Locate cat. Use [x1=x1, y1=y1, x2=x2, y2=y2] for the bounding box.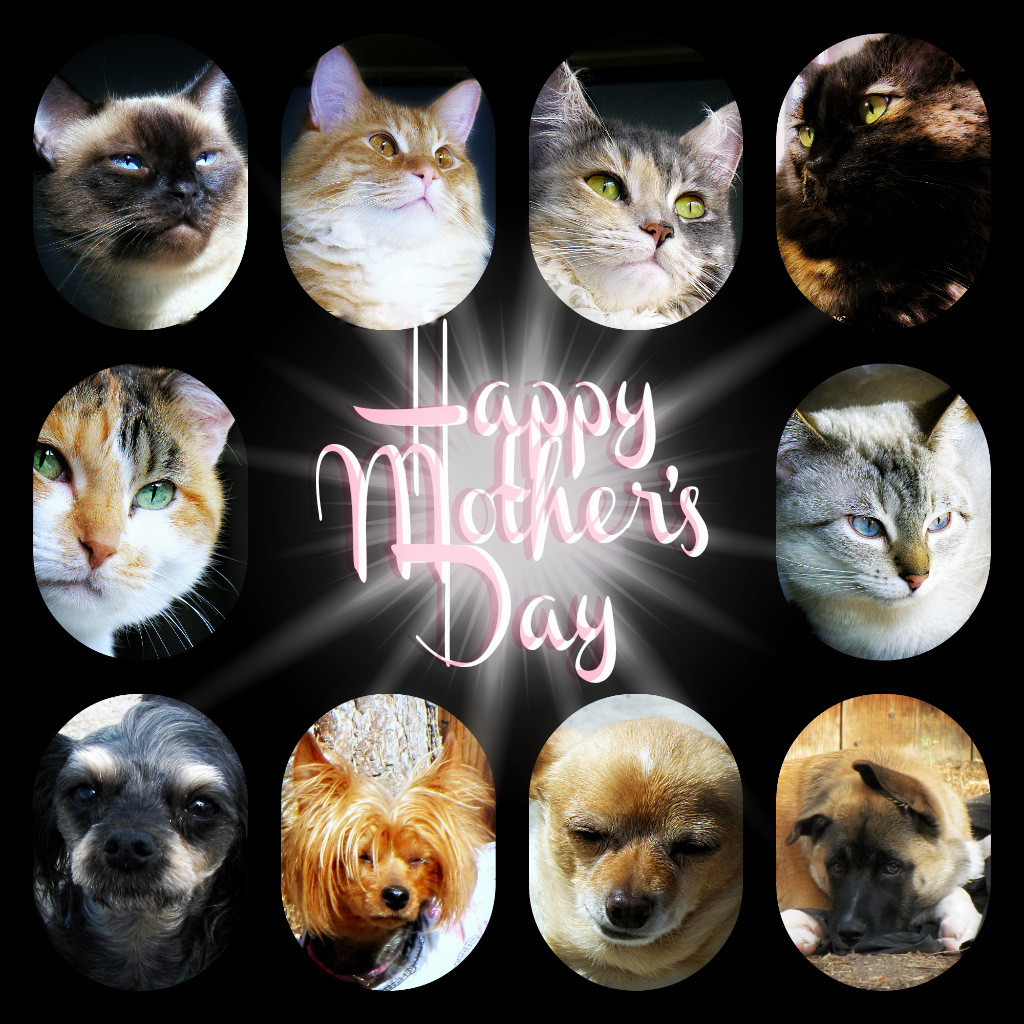
[x1=279, y1=43, x2=494, y2=327].
